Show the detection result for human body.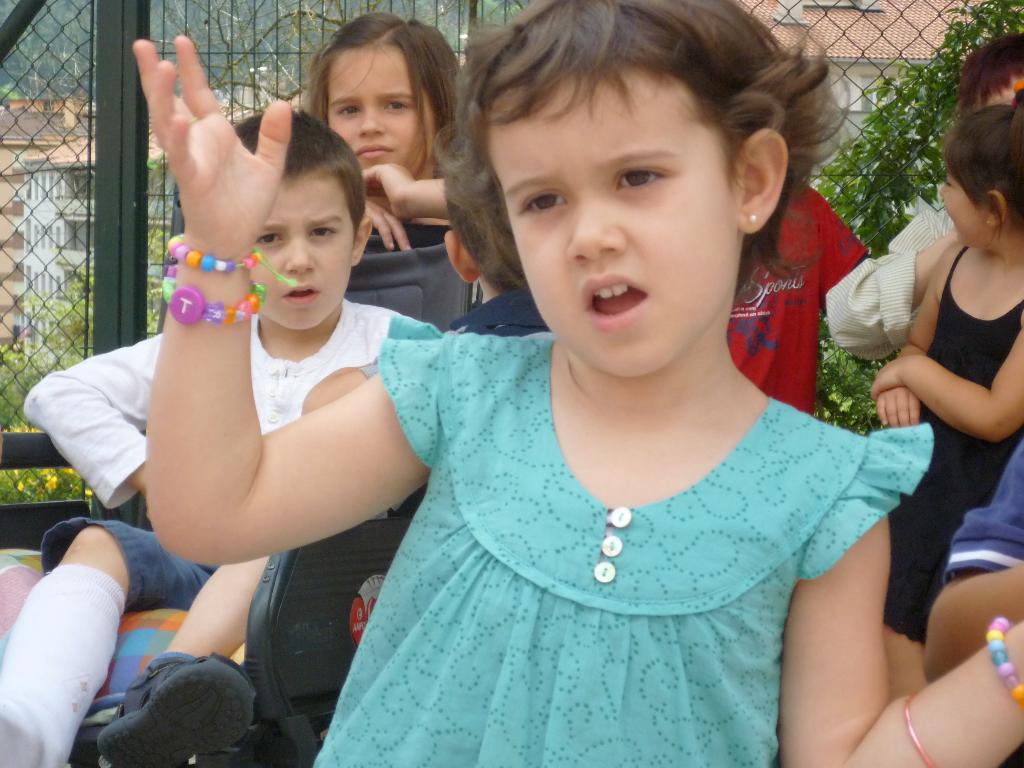
bbox=[298, 11, 456, 254].
